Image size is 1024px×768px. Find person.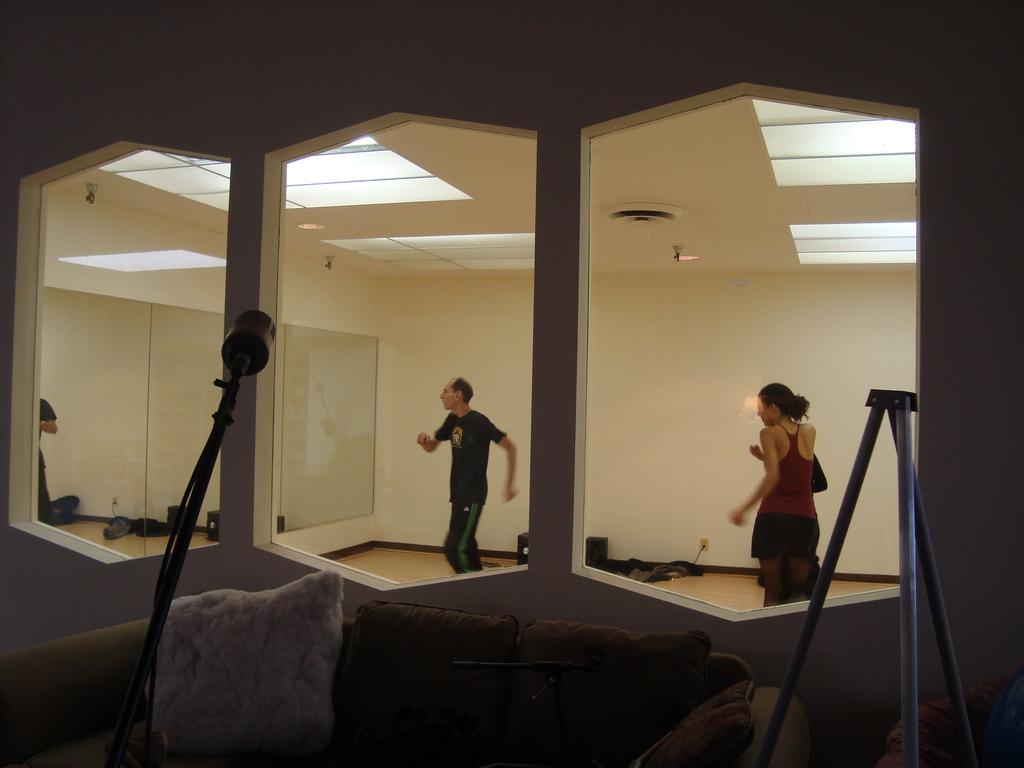
34:388:59:532.
